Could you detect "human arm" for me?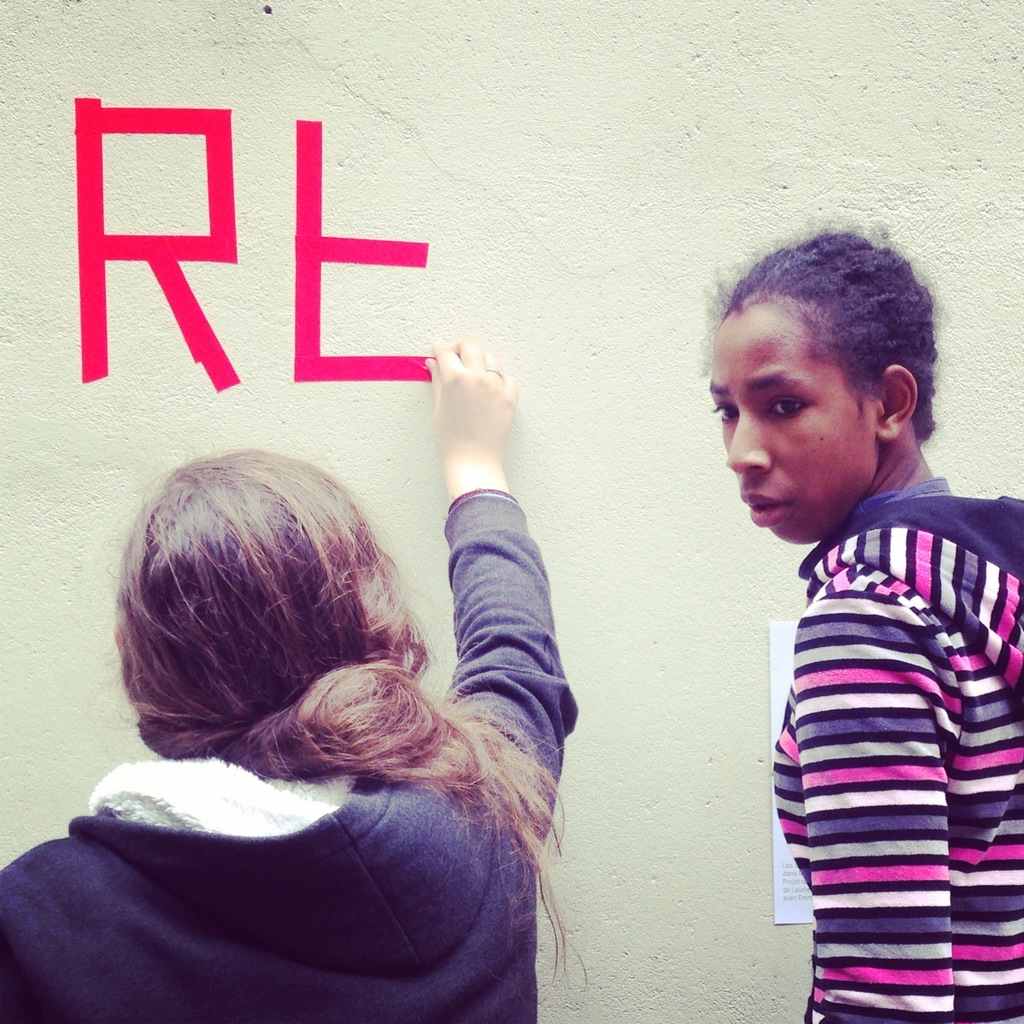
Detection result: (left=806, top=563, right=965, bottom=1023).
